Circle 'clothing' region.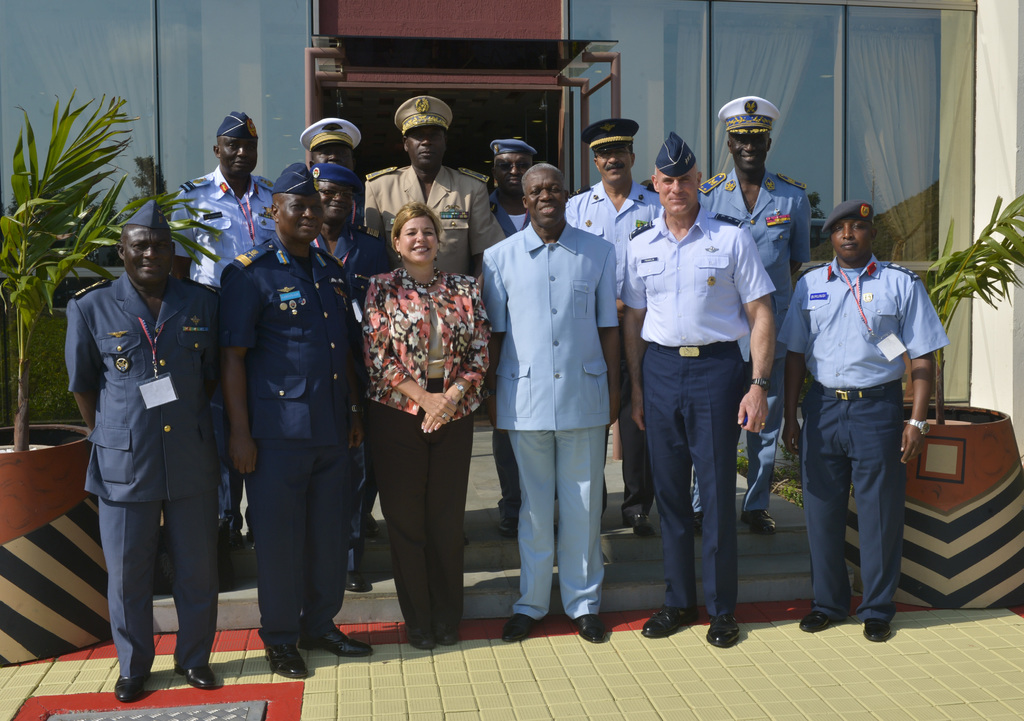
Region: x1=307, y1=224, x2=401, y2=285.
